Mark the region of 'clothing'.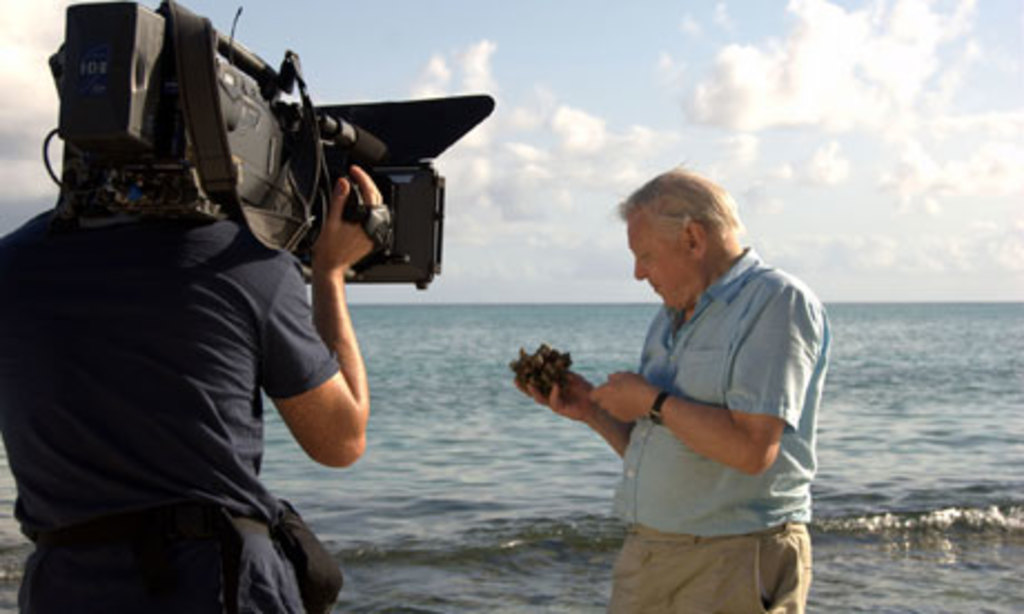
Region: box=[605, 247, 835, 612].
